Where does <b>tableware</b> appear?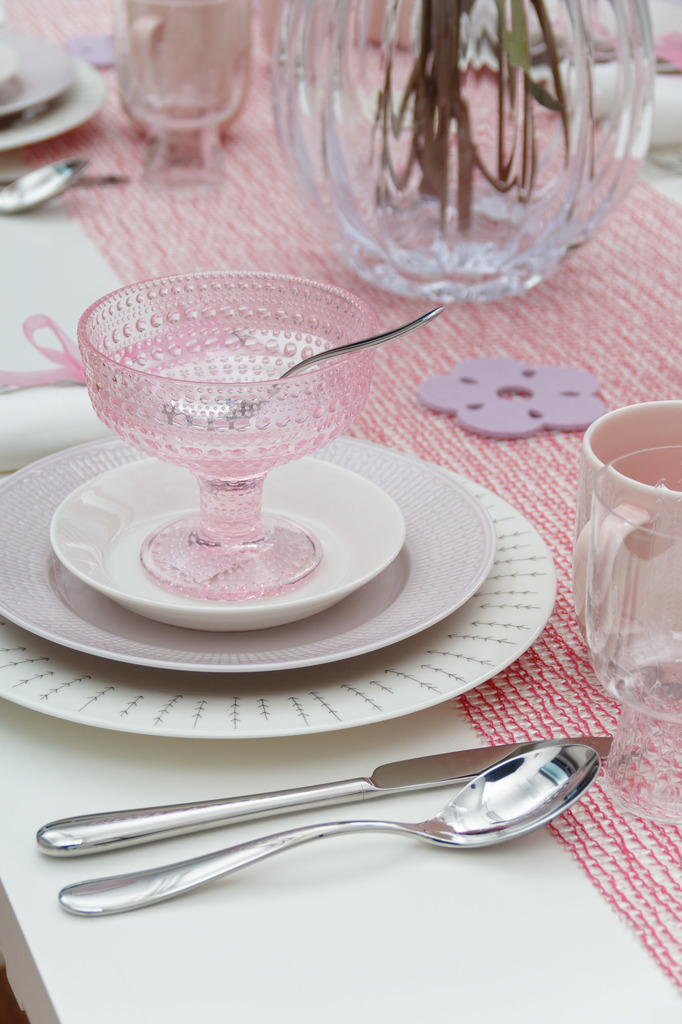
Appears at Rect(0, 55, 106, 156).
